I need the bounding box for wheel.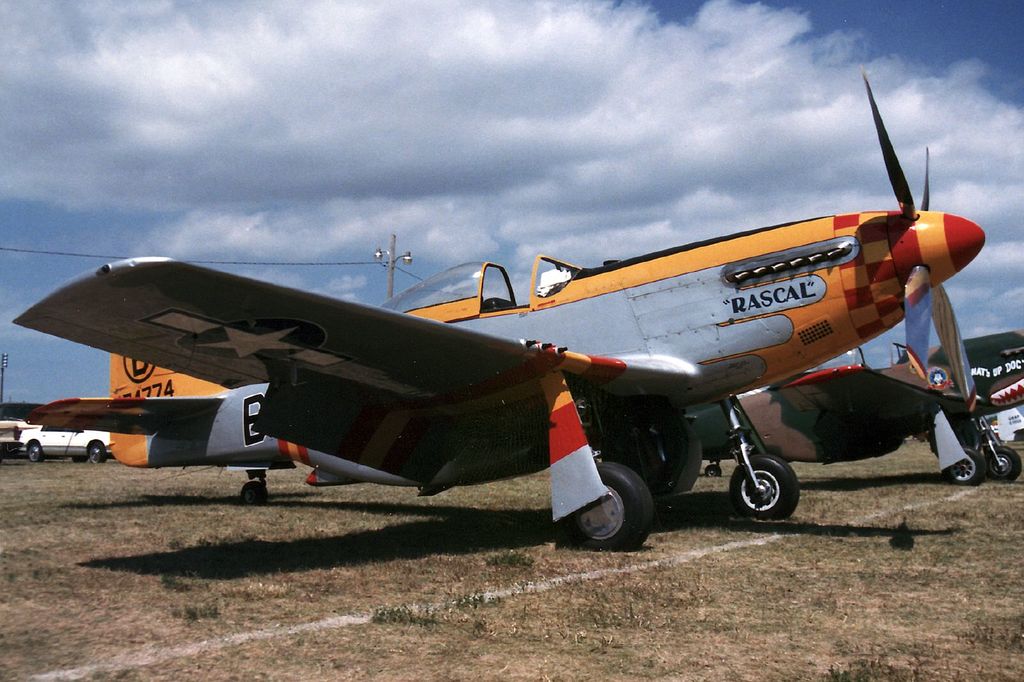
Here it is: region(88, 442, 111, 461).
